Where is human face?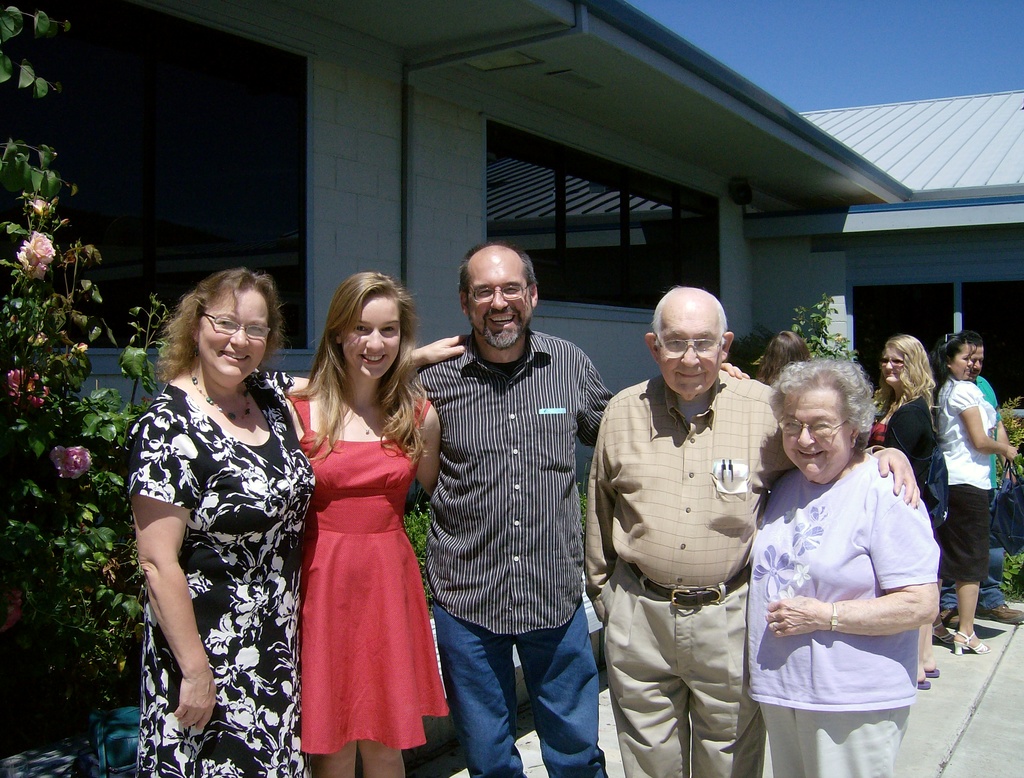
pyautogui.locateOnScreen(194, 280, 271, 381).
